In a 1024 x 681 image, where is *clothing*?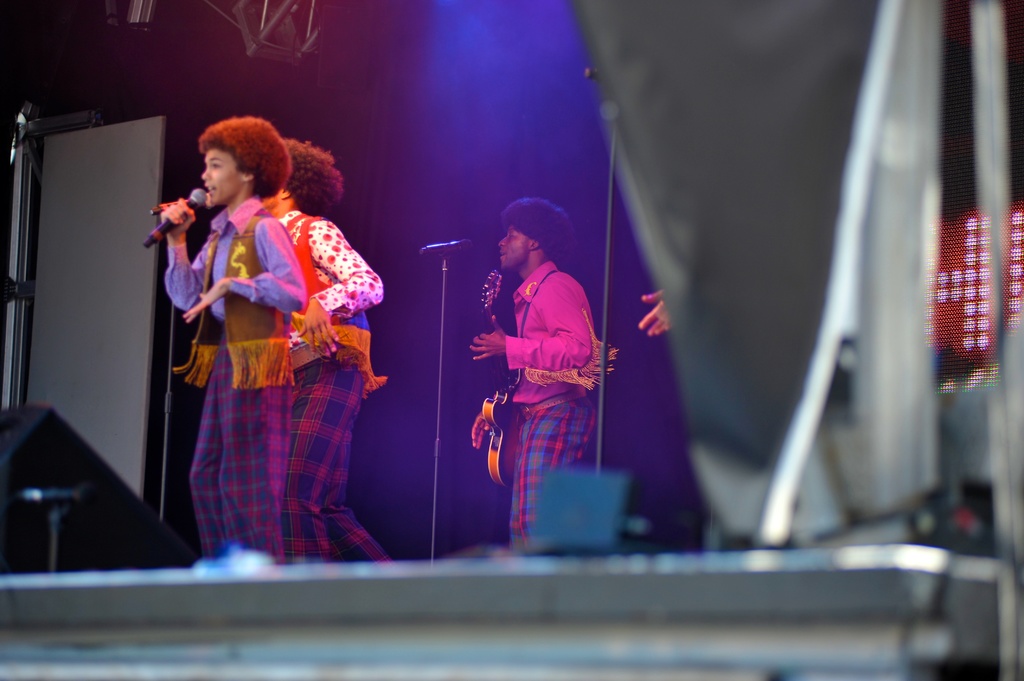
(161,193,307,566).
